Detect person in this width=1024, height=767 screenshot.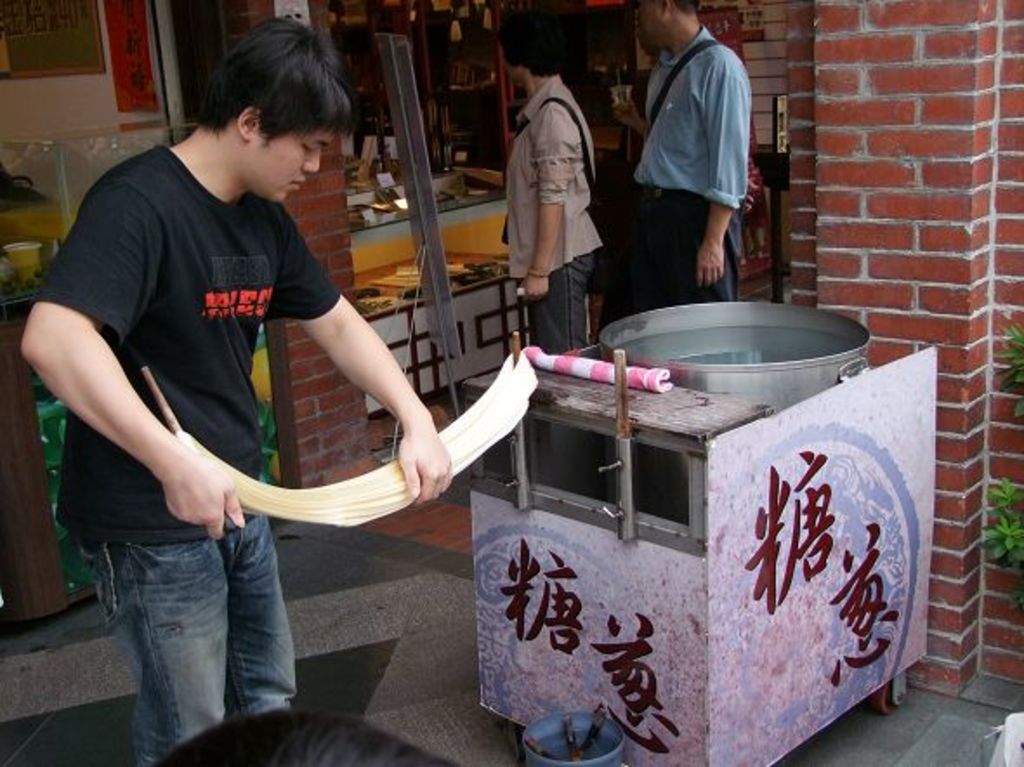
Detection: [x1=12, y1=9, x2=451, y2=760].
